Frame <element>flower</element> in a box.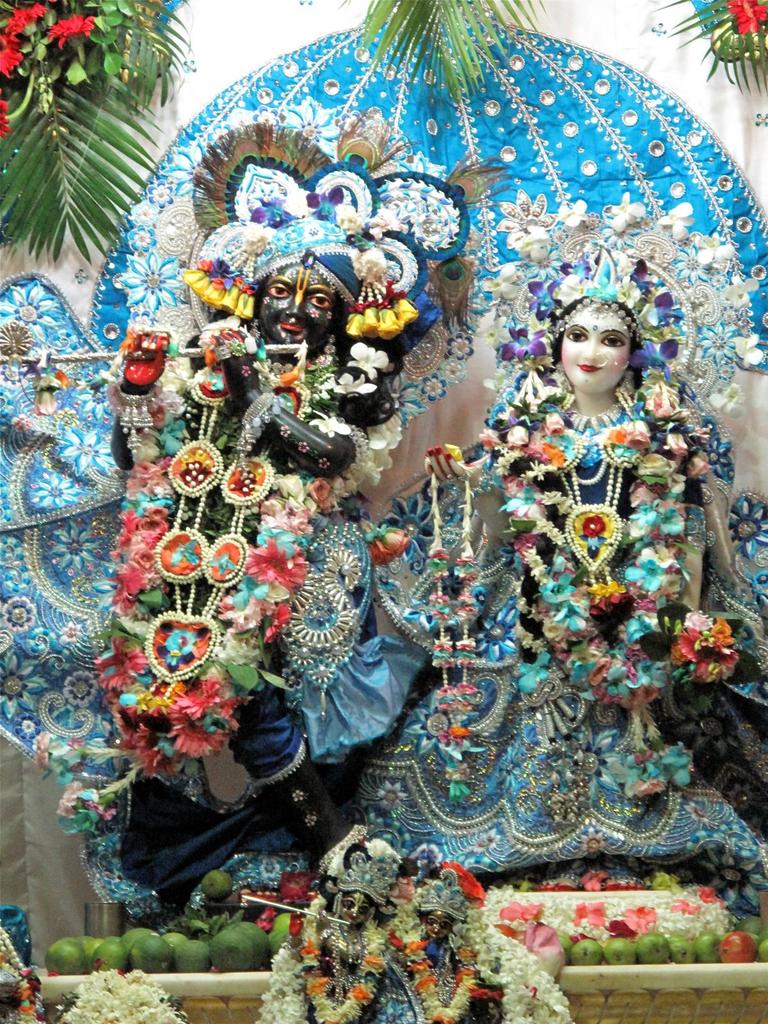
(x1=12, y1=1, x2=44, y2=31).
